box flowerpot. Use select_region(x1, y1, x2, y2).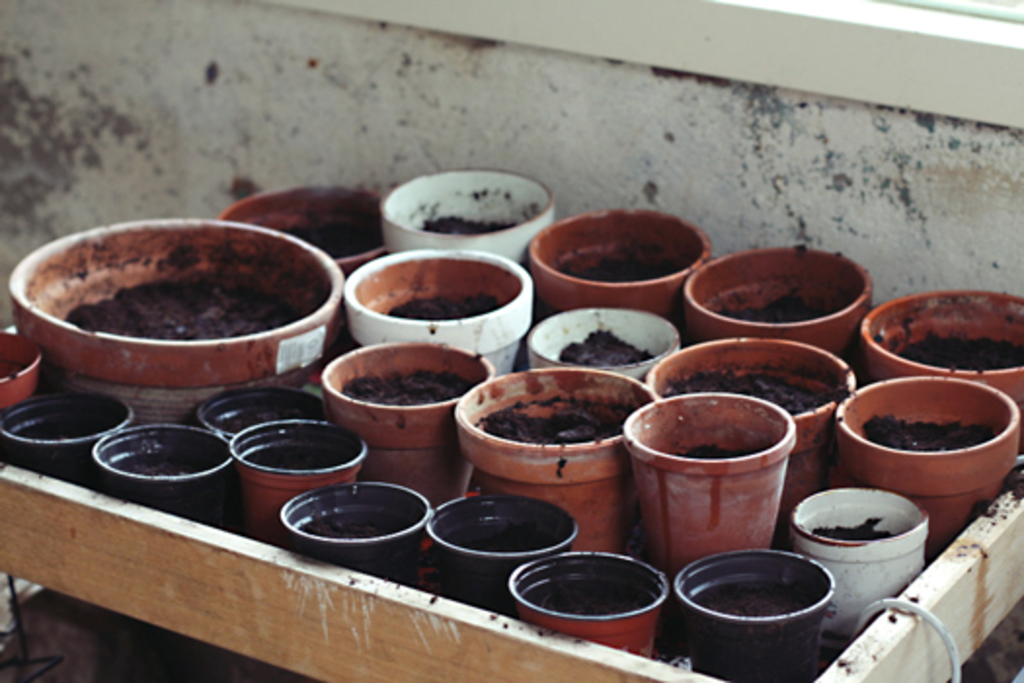
select_region(318, 338, 492, 502).
